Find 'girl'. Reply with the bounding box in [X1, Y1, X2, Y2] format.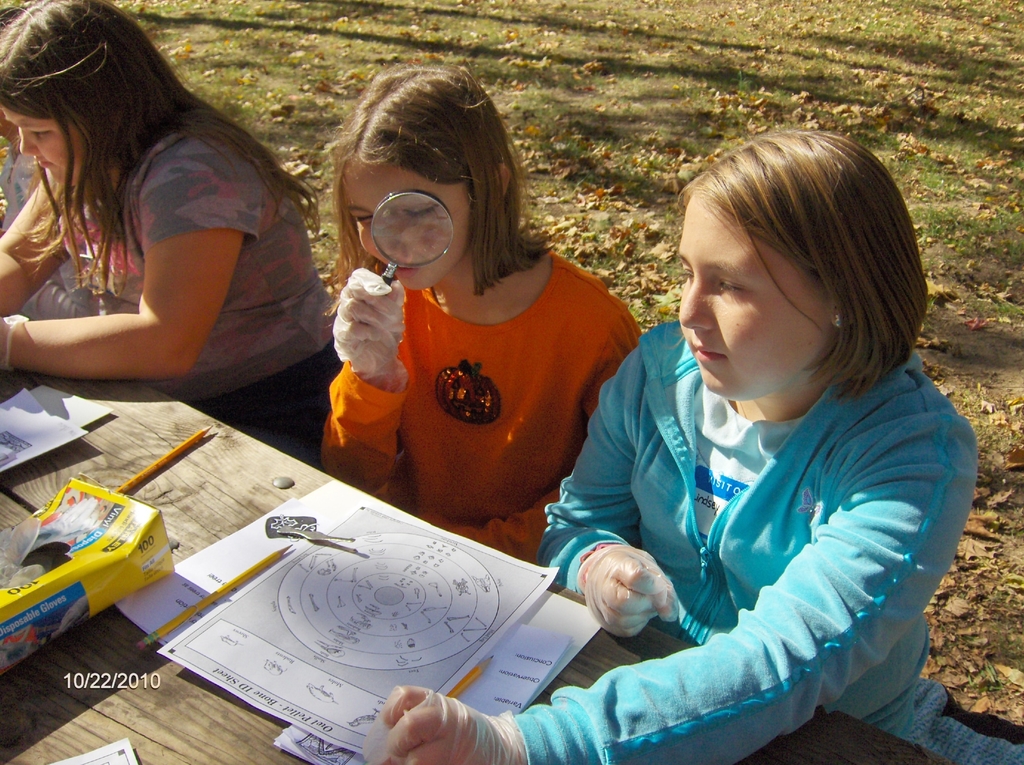
[325, 69, 643, 558].
